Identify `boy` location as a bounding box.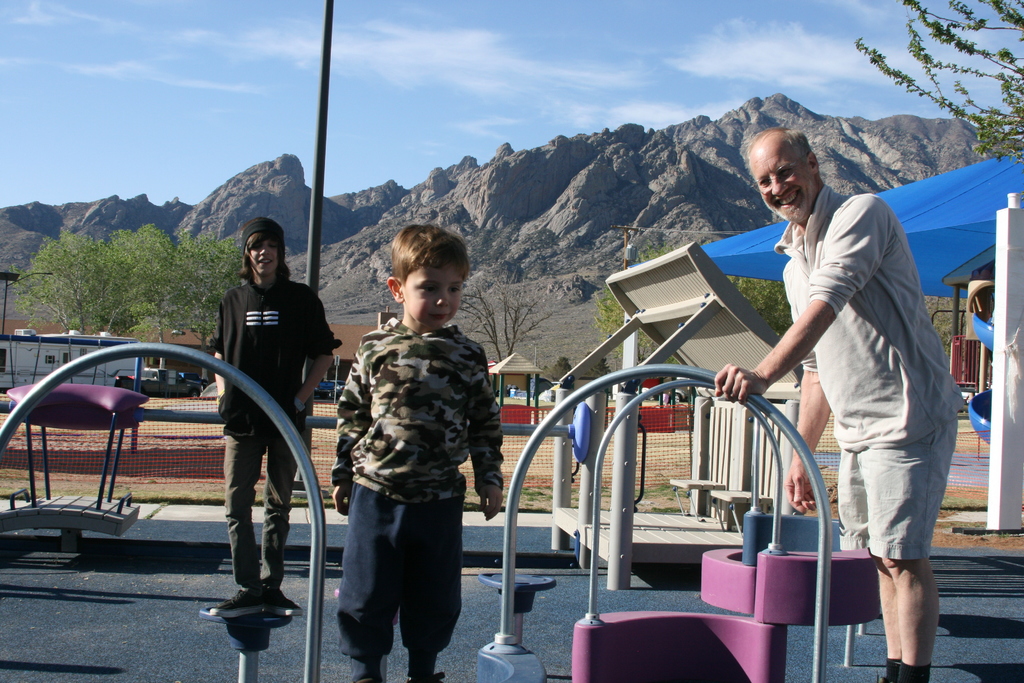
[left=335, top=226, right=506, bottom=682].
